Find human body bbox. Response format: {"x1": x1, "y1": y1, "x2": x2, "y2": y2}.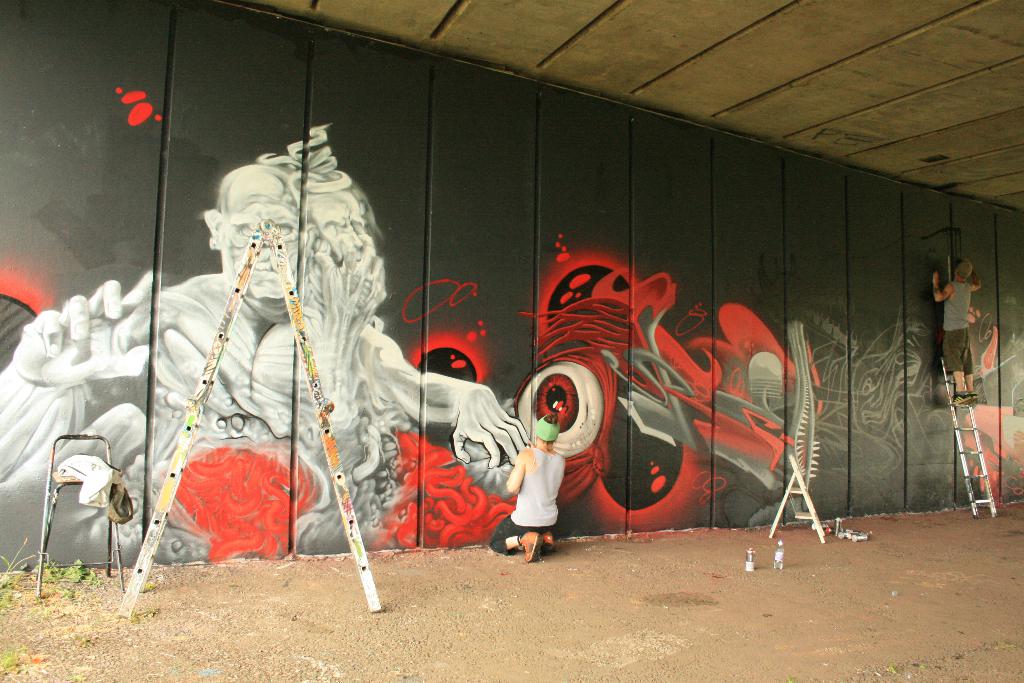
{"x1": 934, "y1": 260, "x2": 980, "y2": 404}.
